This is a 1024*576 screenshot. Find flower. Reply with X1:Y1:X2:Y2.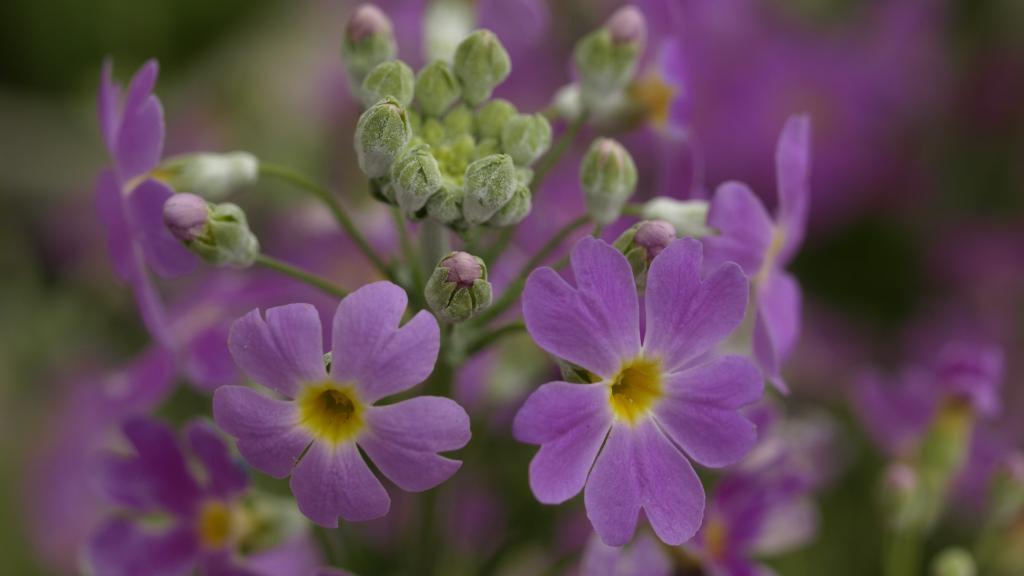
207:277:470:532.
